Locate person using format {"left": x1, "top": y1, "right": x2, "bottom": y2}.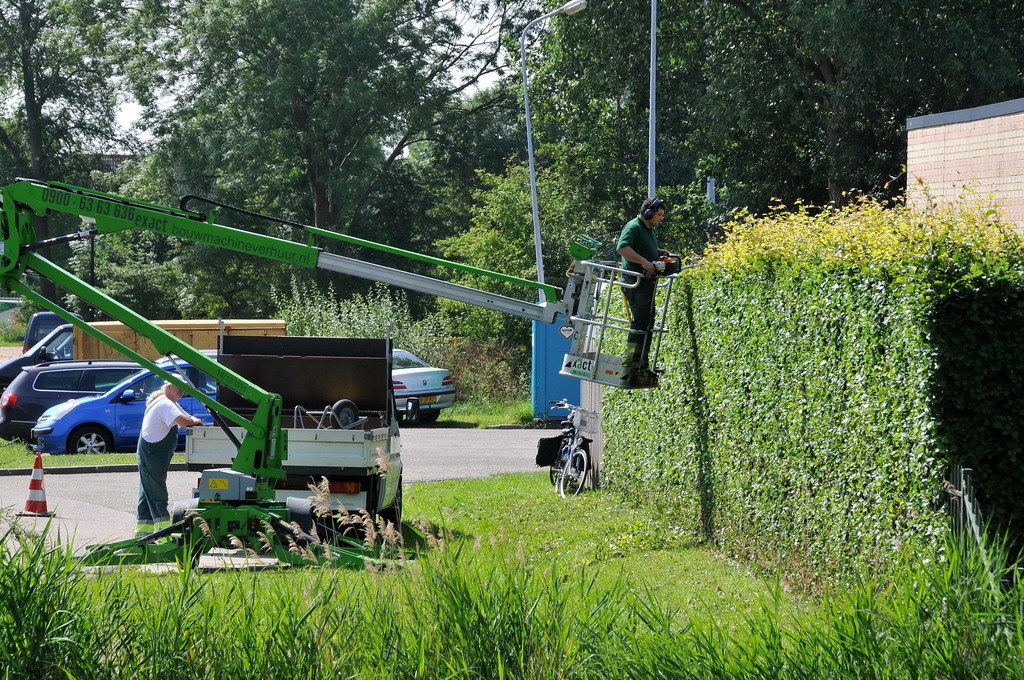
{"left": 619, "top": 192, "right": 683, "bottom": 346}.
